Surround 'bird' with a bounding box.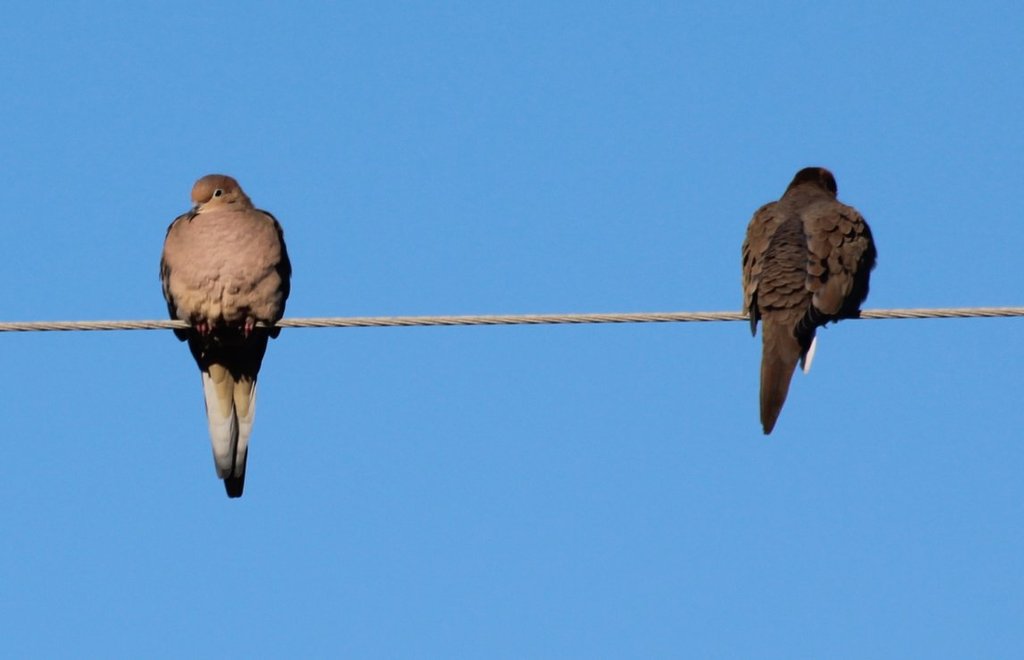
<region>739, 166, 877, 430</region>.
